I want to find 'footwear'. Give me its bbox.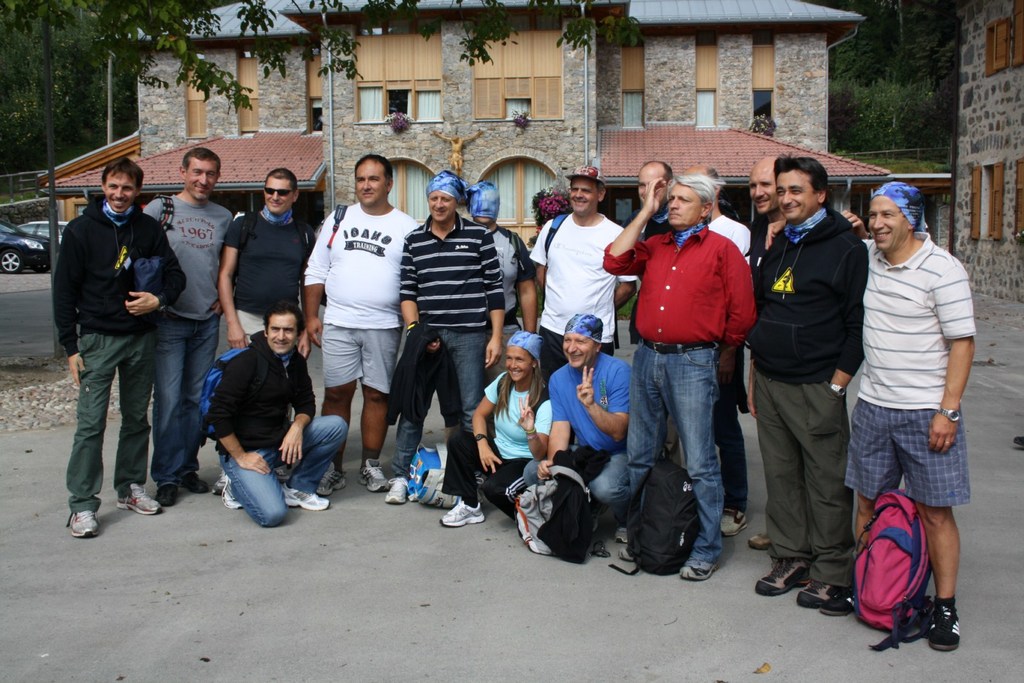
[750, 565, 805, 589].
